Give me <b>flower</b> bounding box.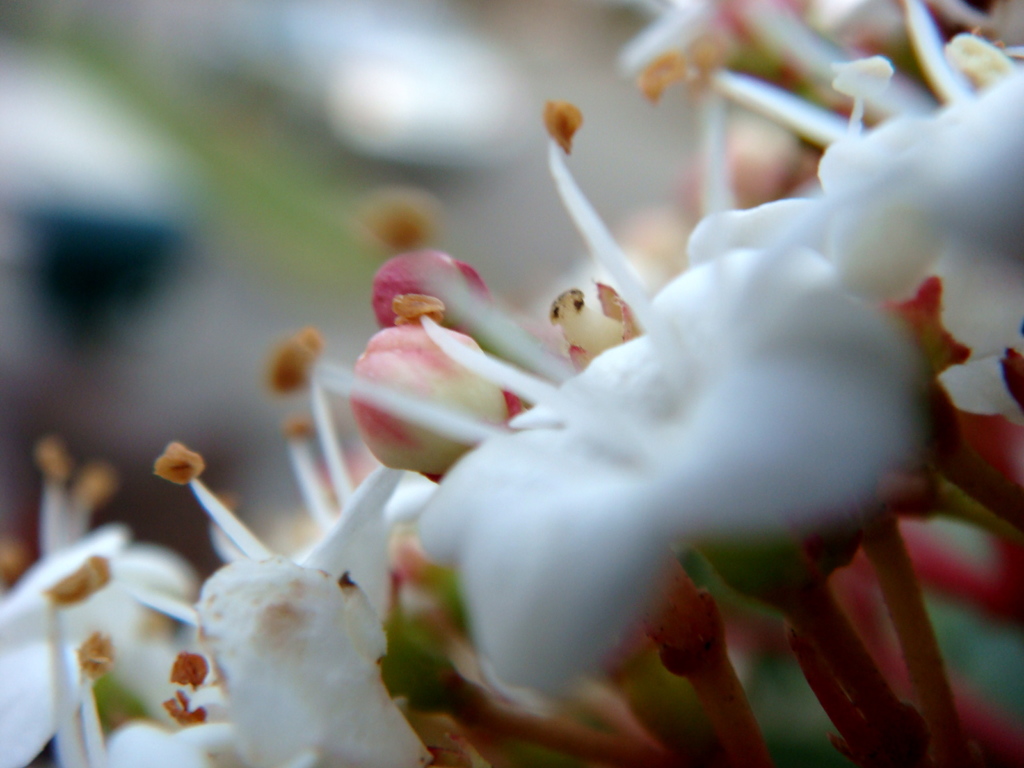
(417,257,944,707).
